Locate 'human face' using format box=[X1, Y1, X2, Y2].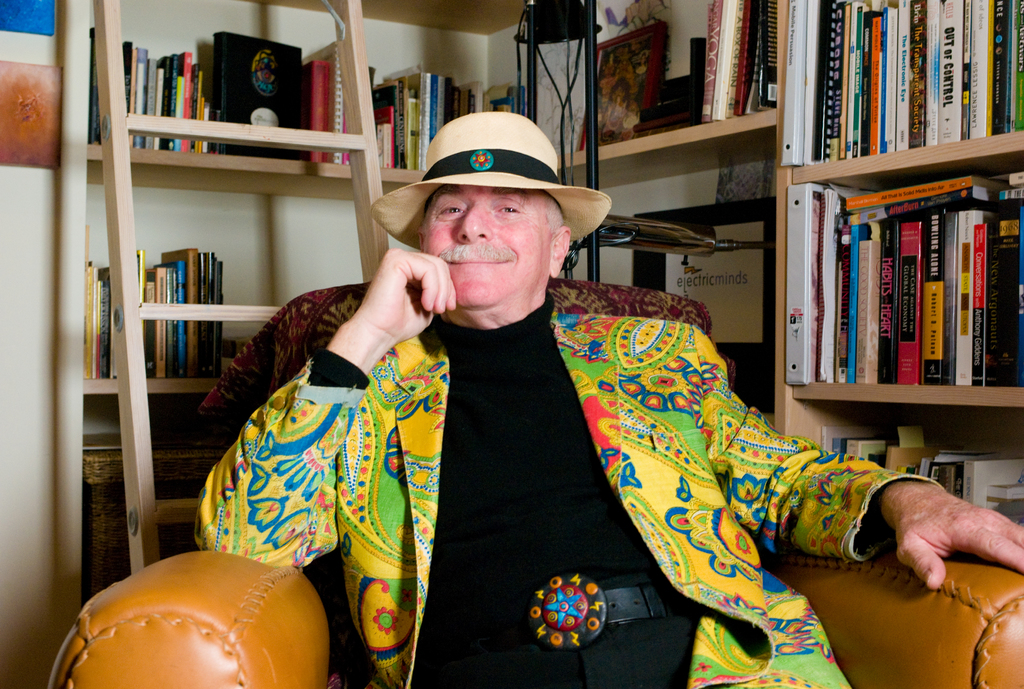
box=[421, 184, 547, 312].
